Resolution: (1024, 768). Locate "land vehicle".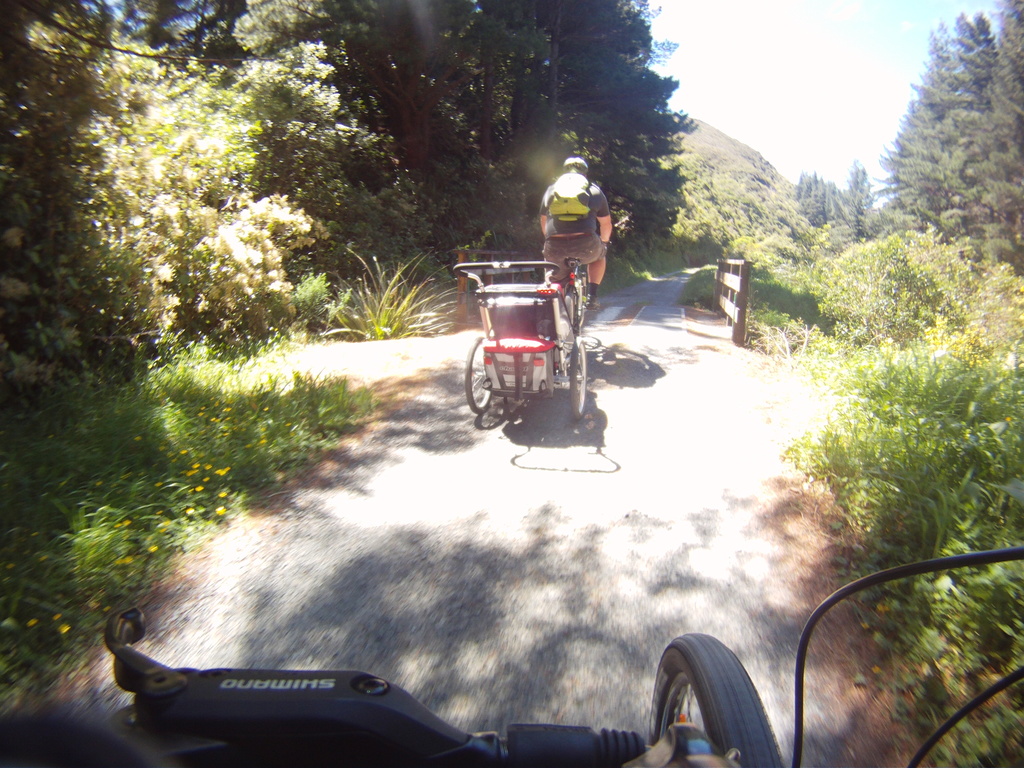
<bbox>456, 248, 612, 457</bbox>.
